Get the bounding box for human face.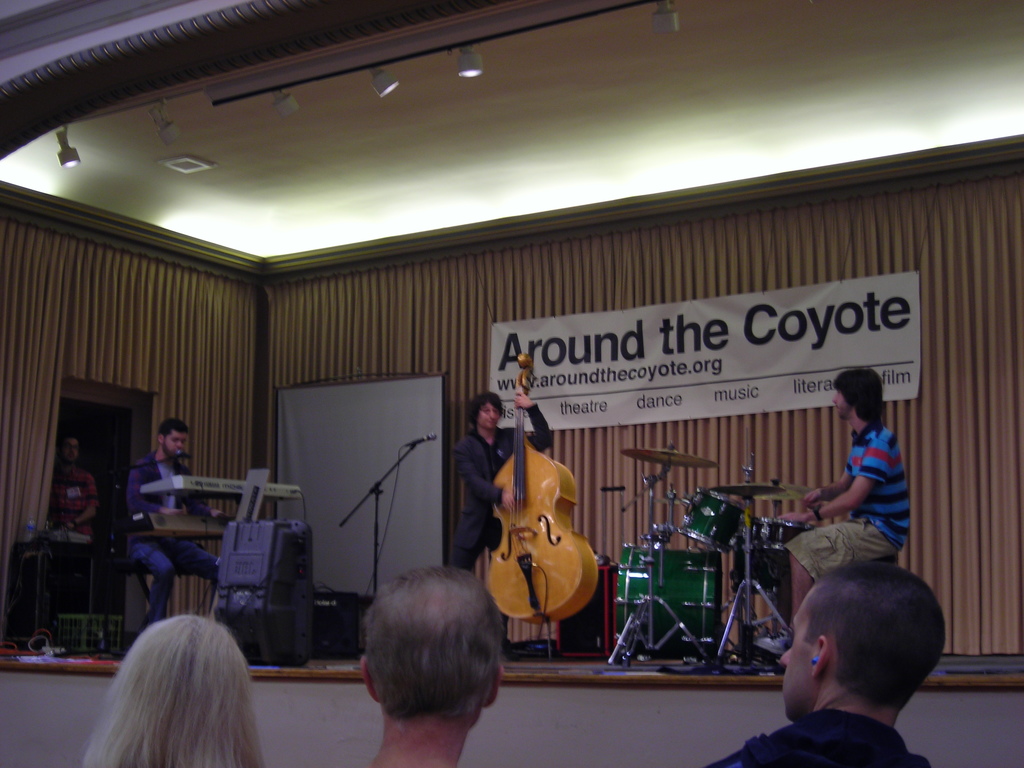
(left=775, top=595, right=815, bottom=721).
